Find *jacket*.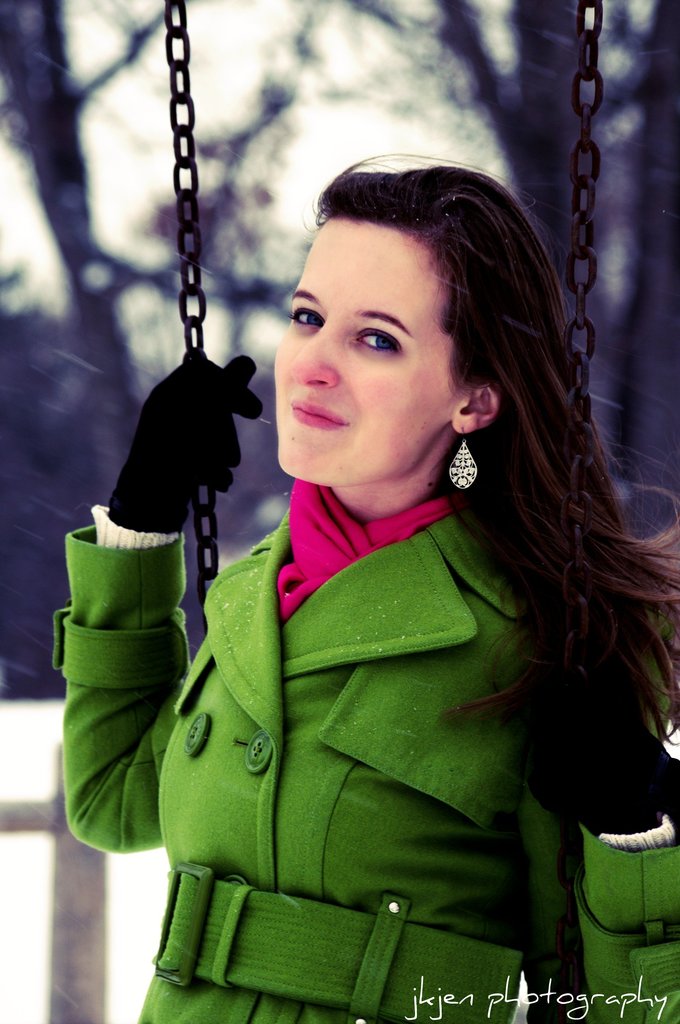
88 258 662 990.
